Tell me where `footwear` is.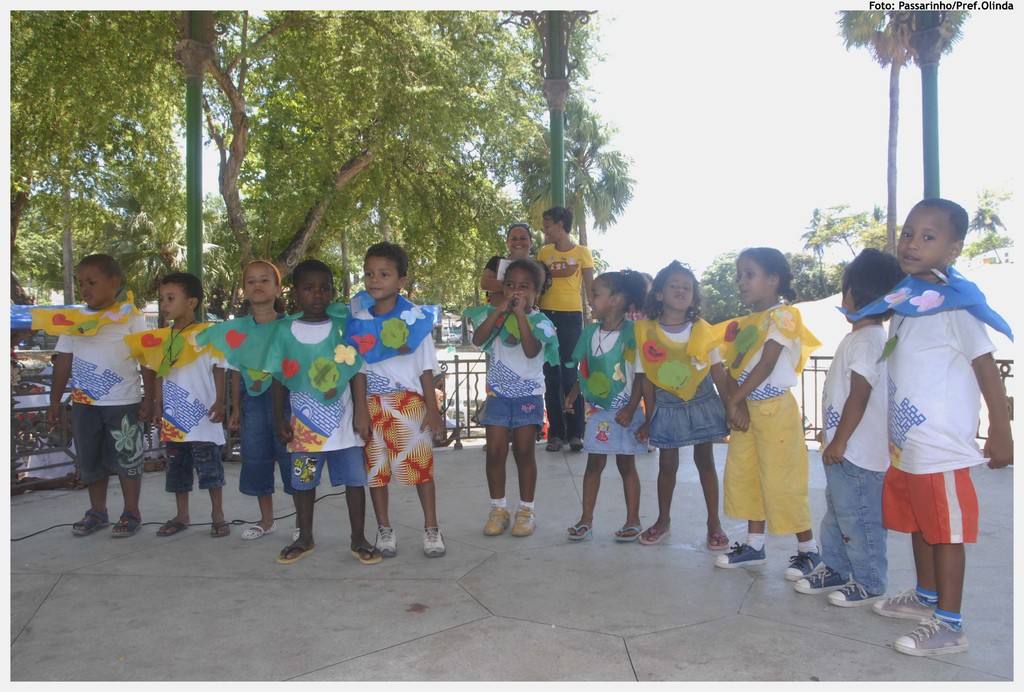
`footwear` is at l=717, t=542, r=767, b=565.
